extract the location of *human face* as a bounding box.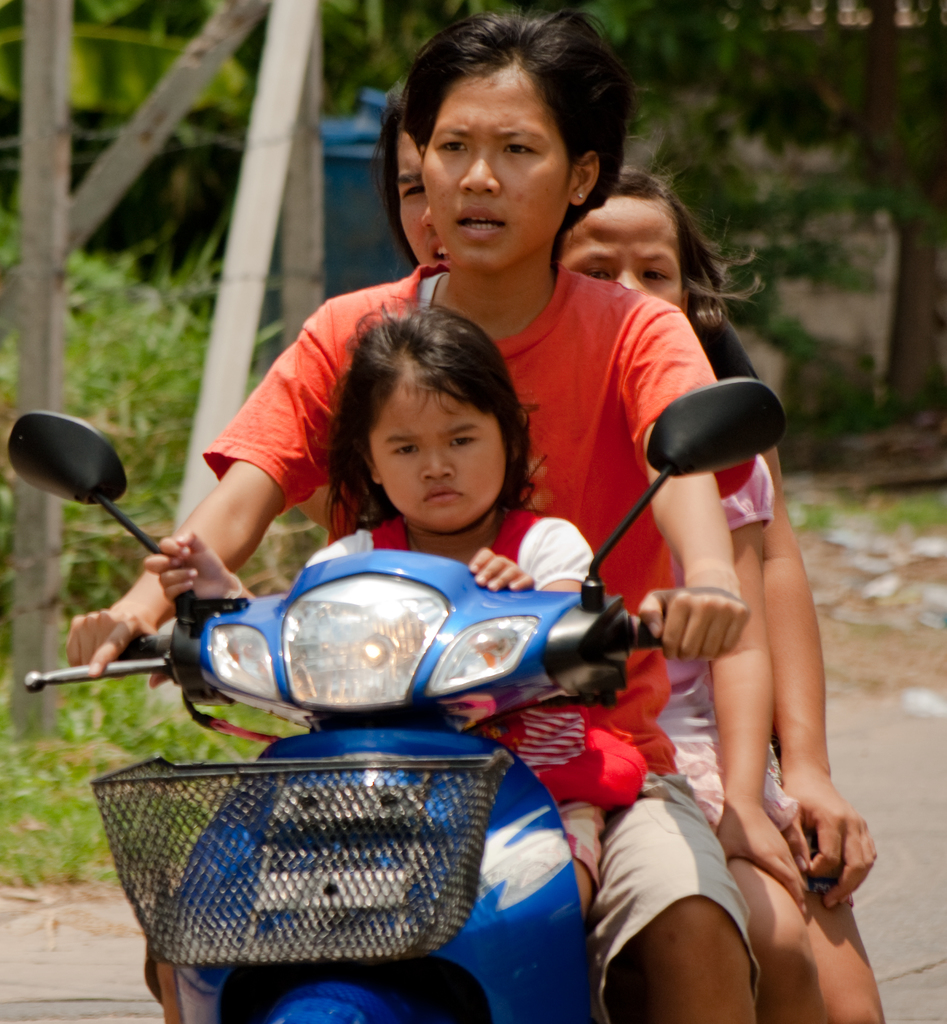
<bbox>556, 195, 685, 308</bbox>.
